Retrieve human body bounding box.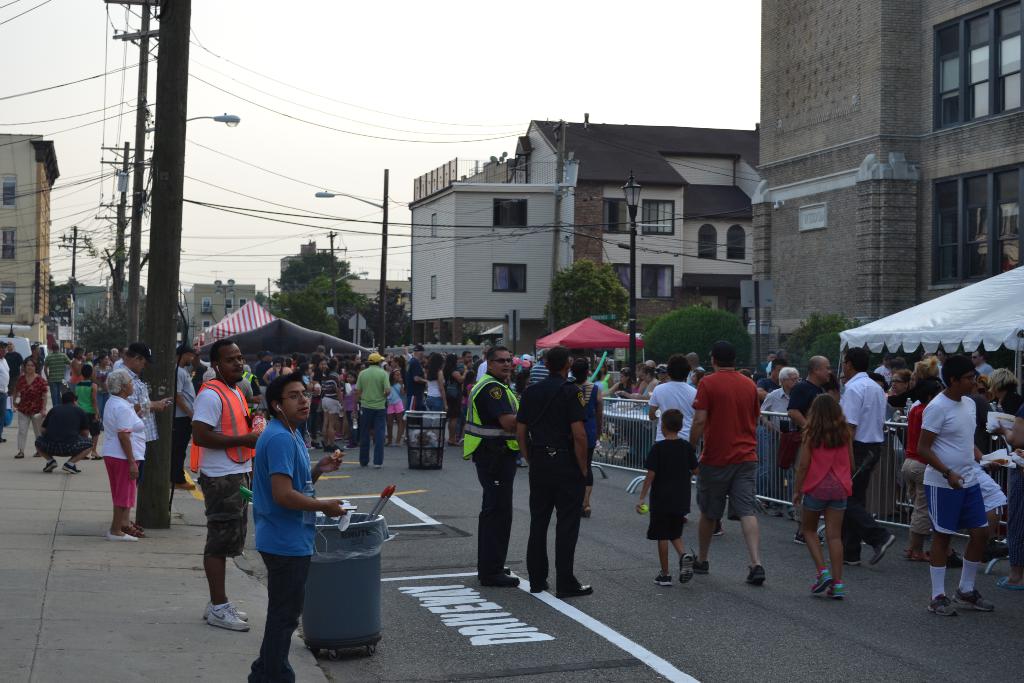
Bounding box: 20,353,42,375.
